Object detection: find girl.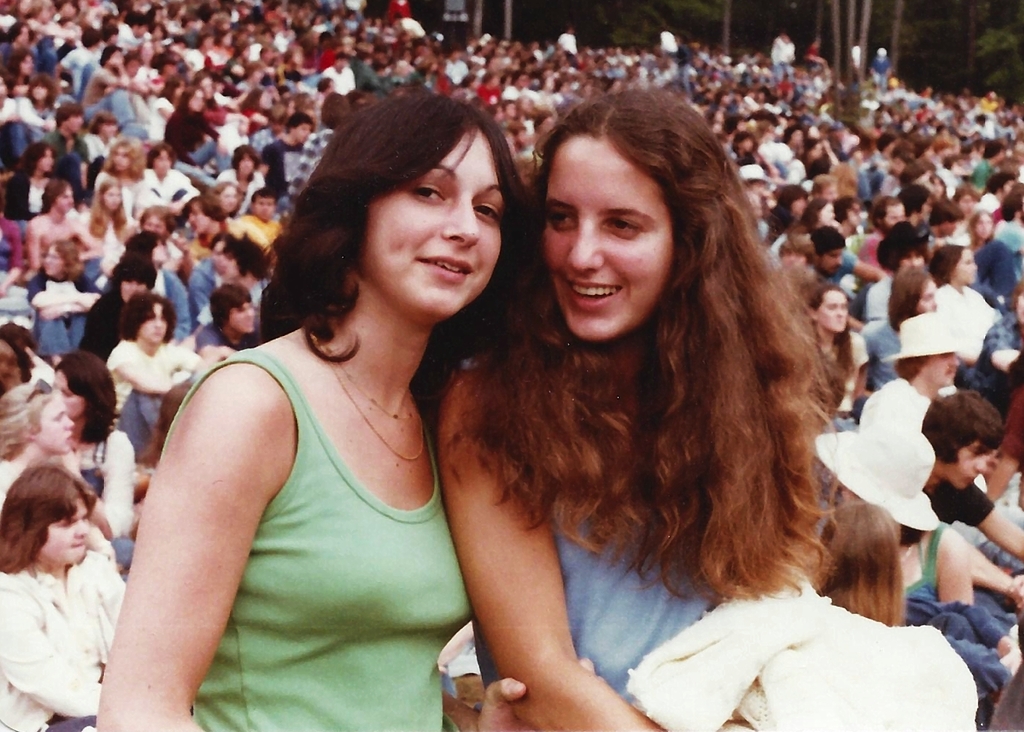
[54, 29, 108, 90].
